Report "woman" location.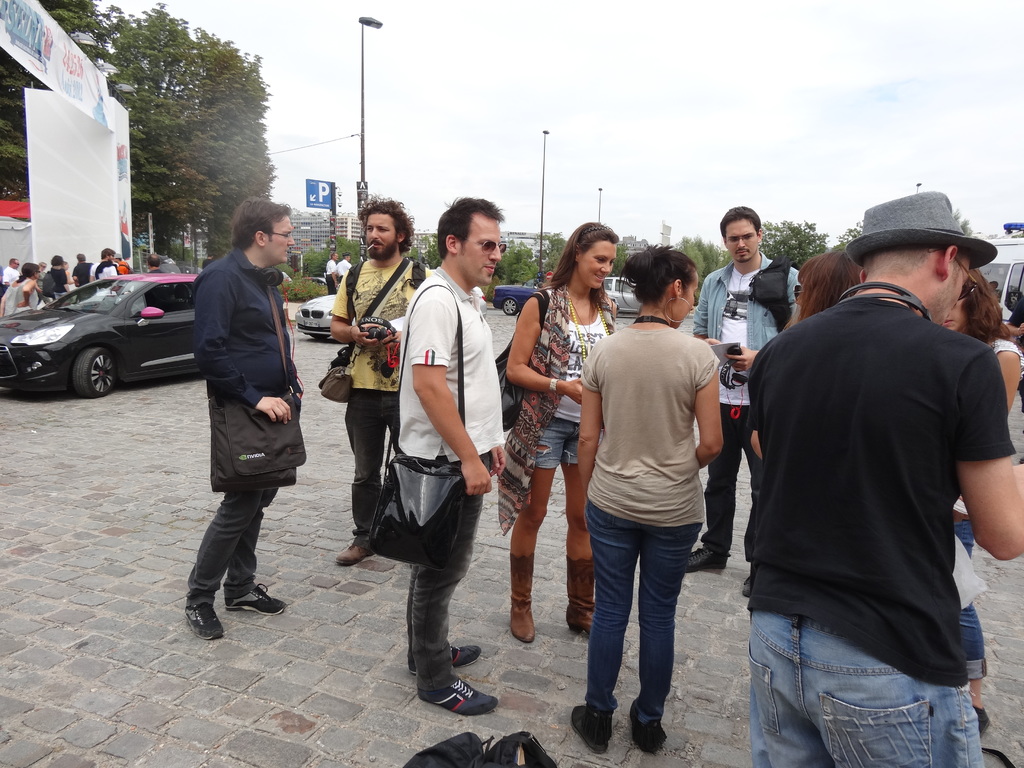
Report: l=949, t=268, r=1023, b=753.
